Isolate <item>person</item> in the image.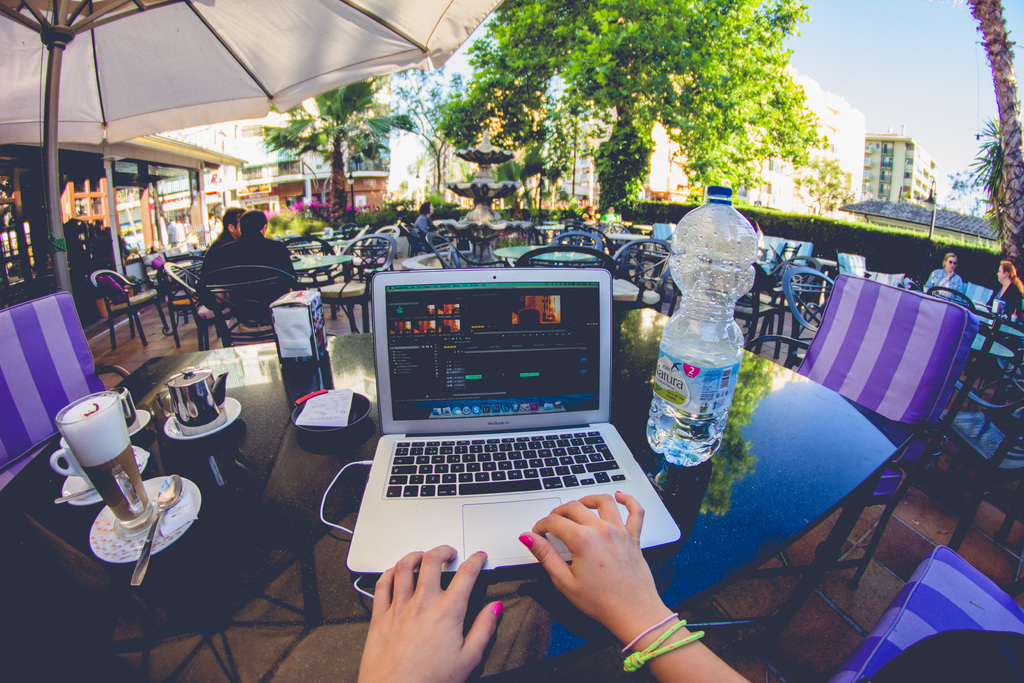
Isolated region: (left=359, top=494, right=753, bottom=682).
